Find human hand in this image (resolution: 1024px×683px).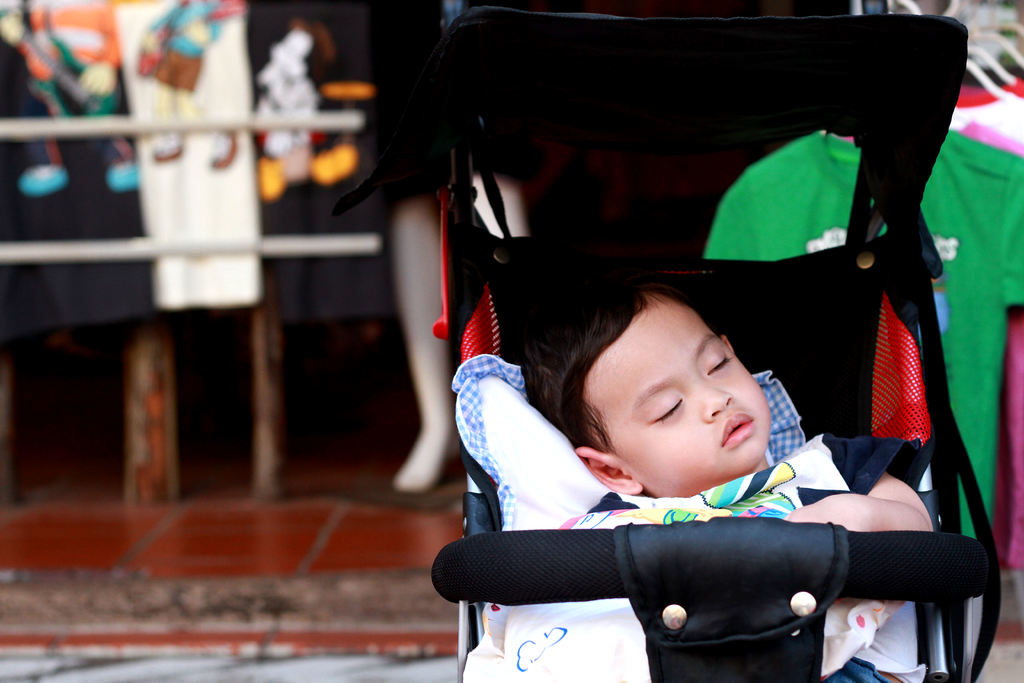
locate(0, 15, 27, 50).
